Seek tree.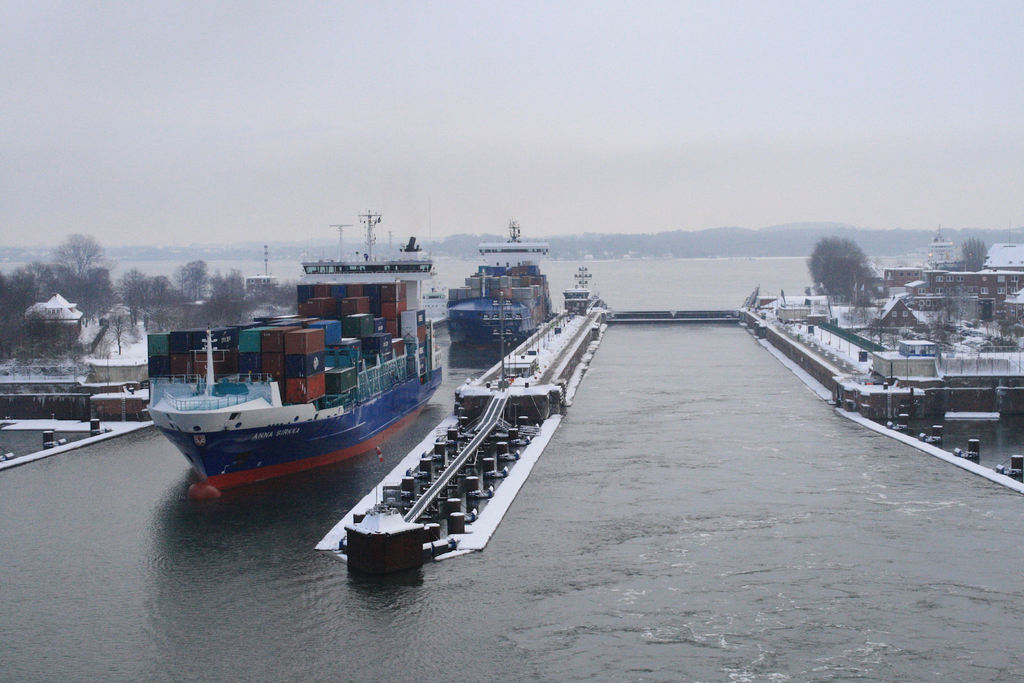
(left=794, top=231, right=879, bottom=293).
